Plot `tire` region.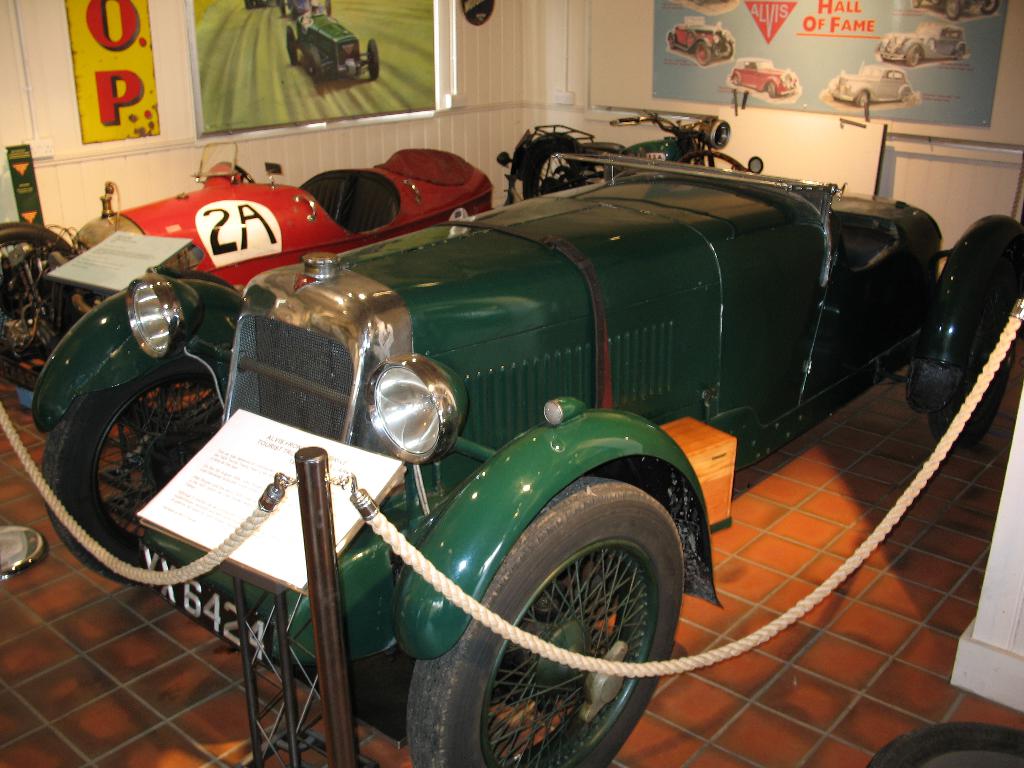
Plotted at (x1=45, y1=358, x2=218, y2=584).
